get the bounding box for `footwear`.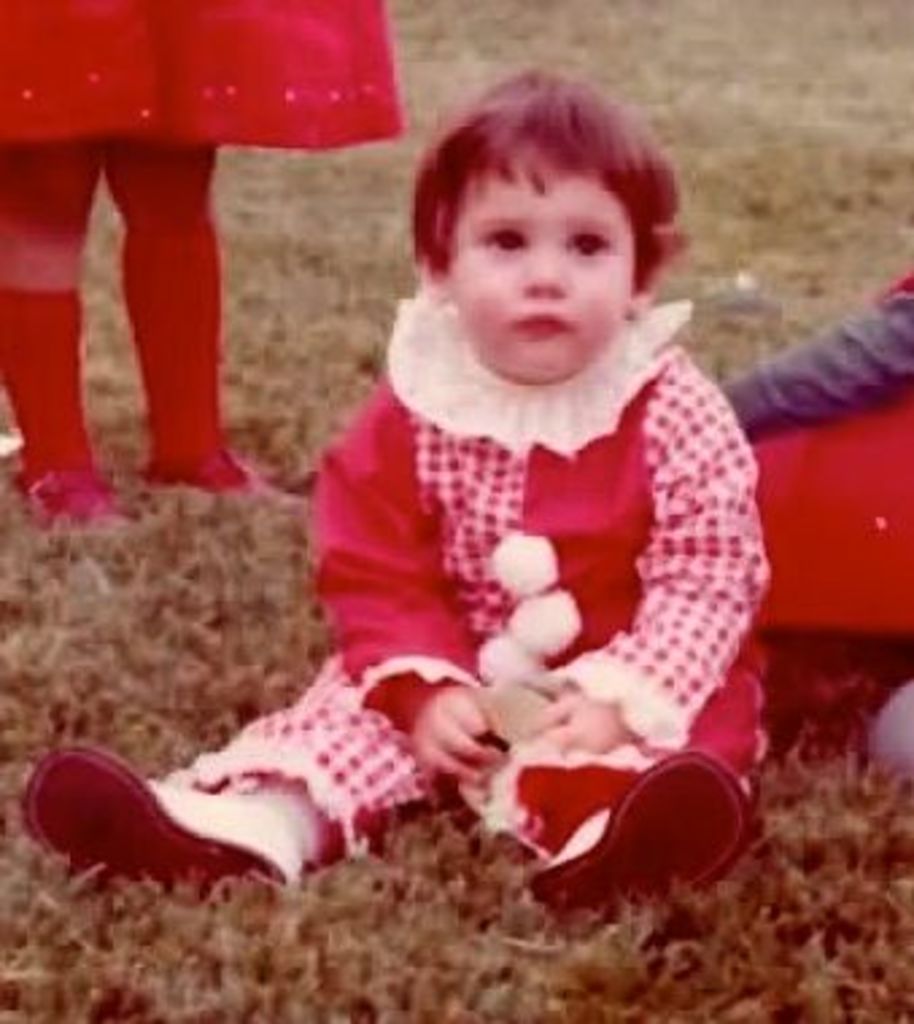
[left=16, top=733, right=318, bottom=919].
